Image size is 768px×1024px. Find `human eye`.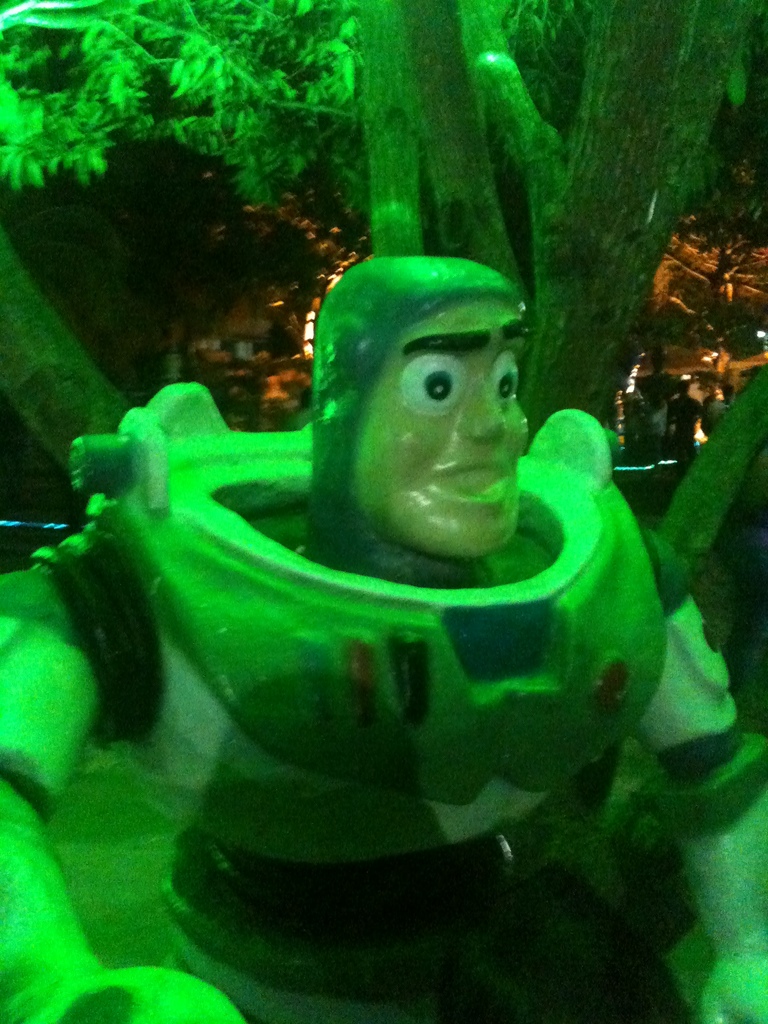
Rect(489, 344, 524, 408).
